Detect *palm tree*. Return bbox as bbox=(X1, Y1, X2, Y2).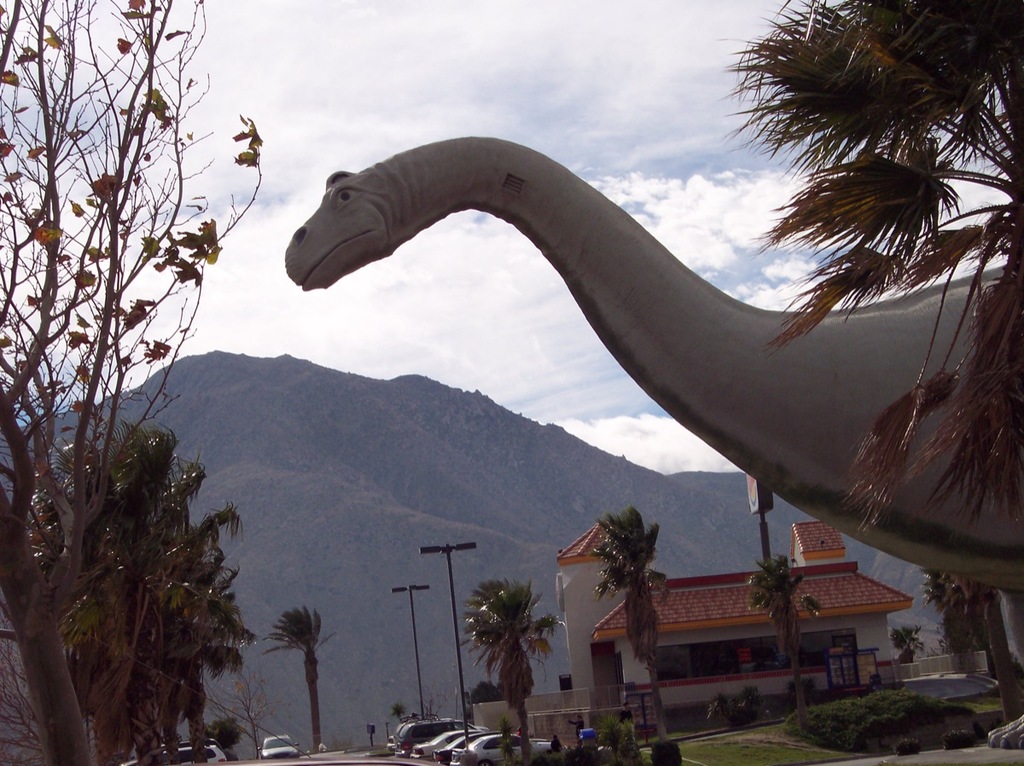
bbox=(600, 514, 652, 705).
